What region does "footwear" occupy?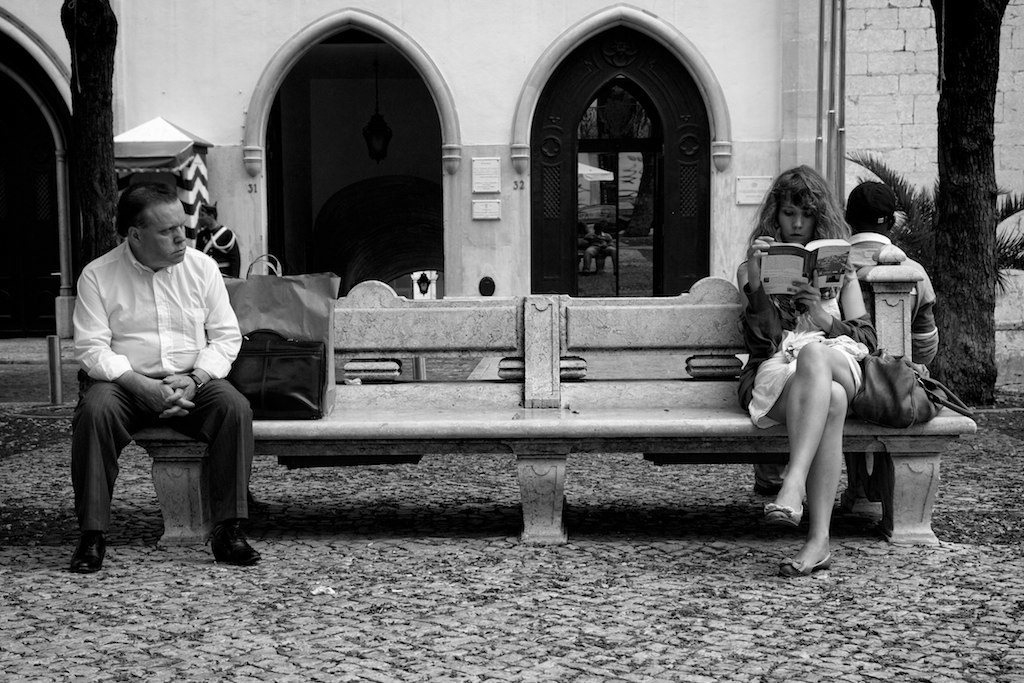
detection(75, 530, 108, 568).
